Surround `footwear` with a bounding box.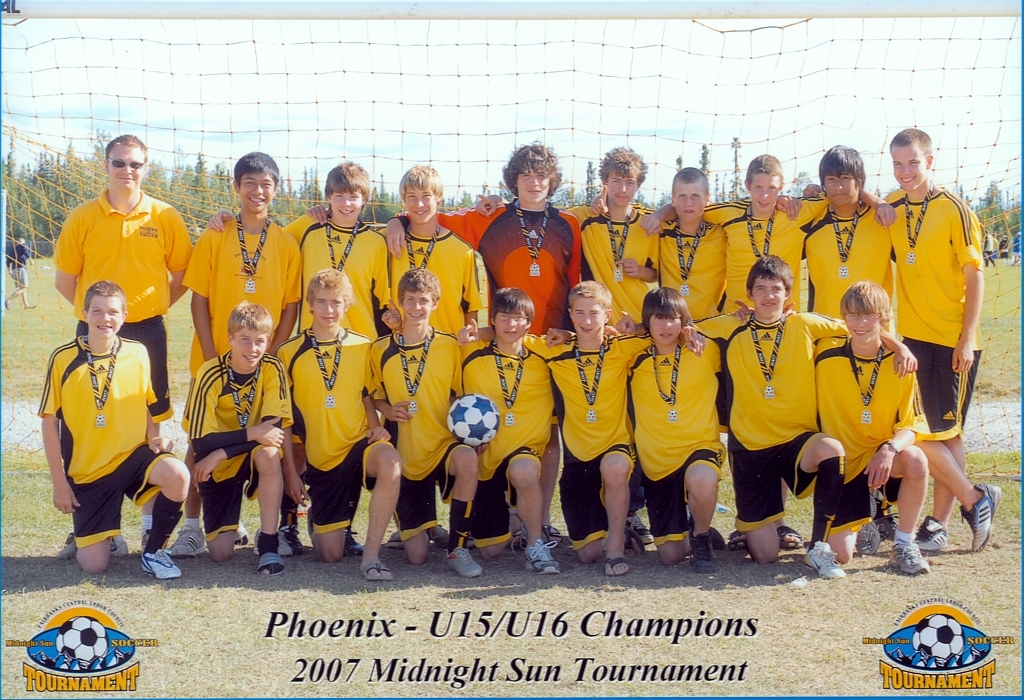
x1=917 y1=516 x2=949 y2=553.
